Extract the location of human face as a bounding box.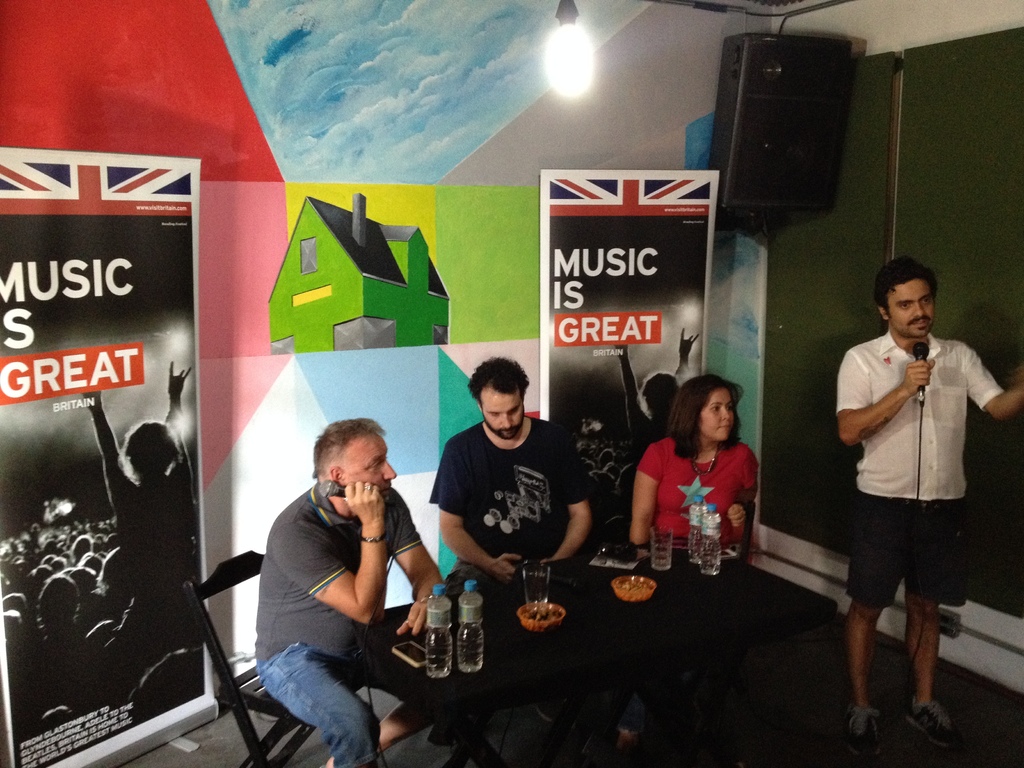
bbox(696, 387, 736, 442).
